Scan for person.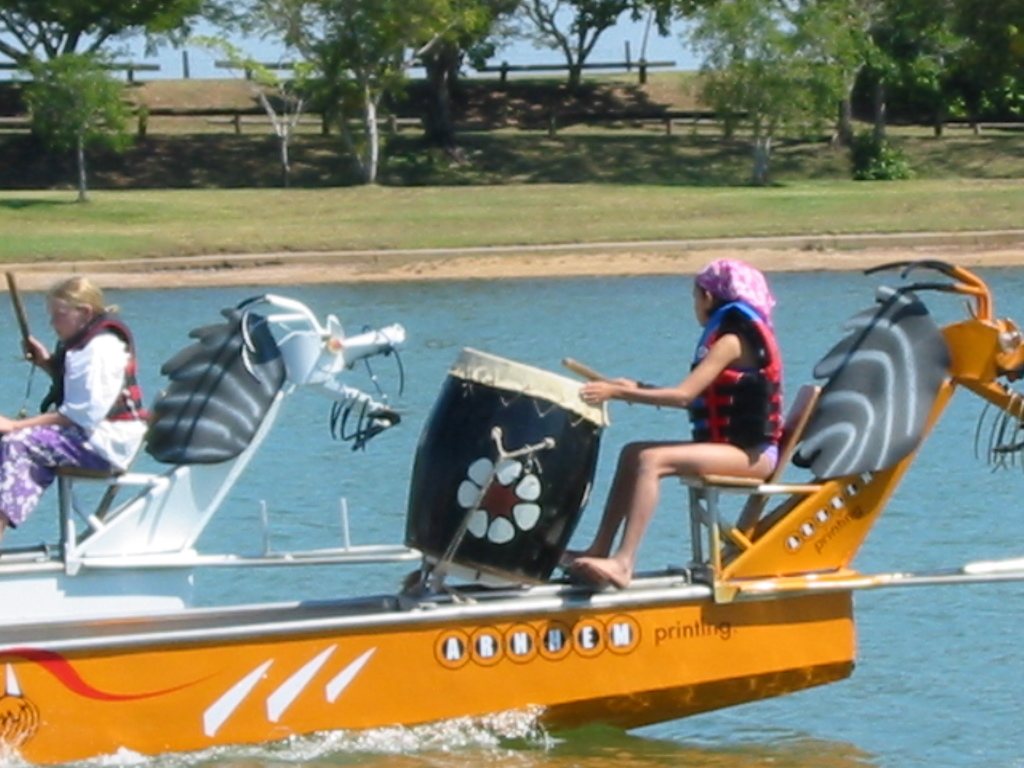
Scan result: 0/276/150/533.
